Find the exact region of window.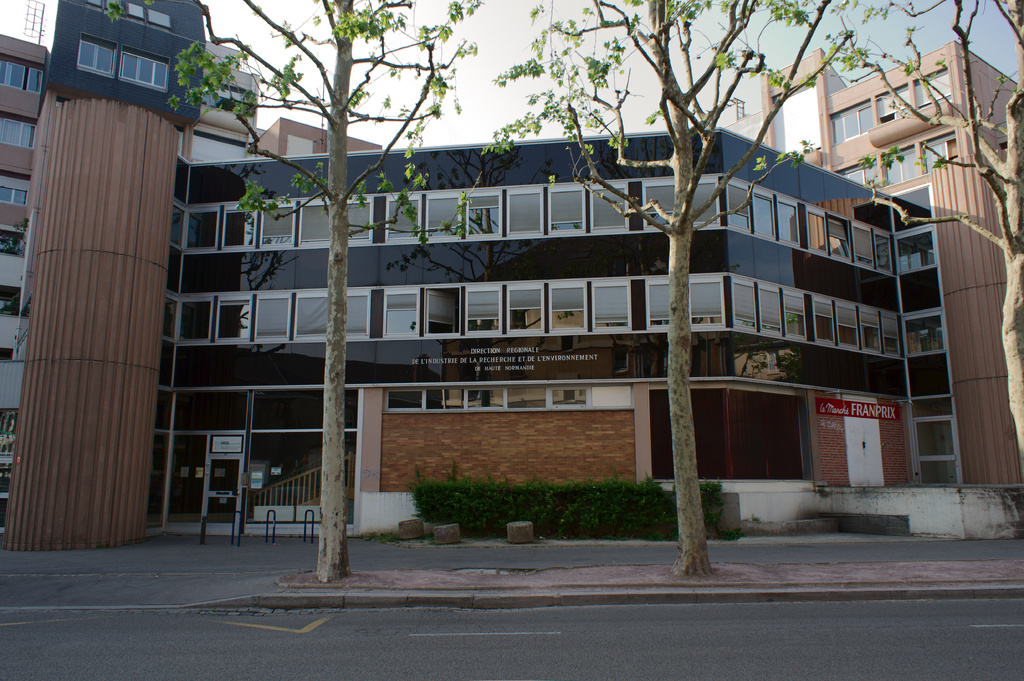
Exact region: (829,101,874,148).
